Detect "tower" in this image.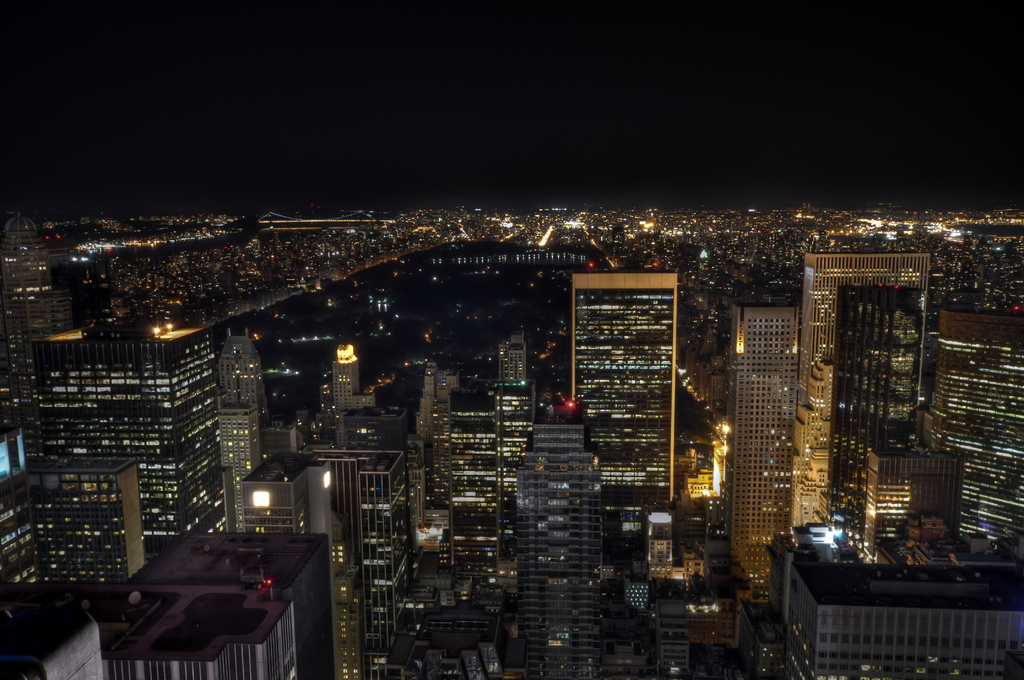
Detection: bbox=(929, 309, 1023, 542).
